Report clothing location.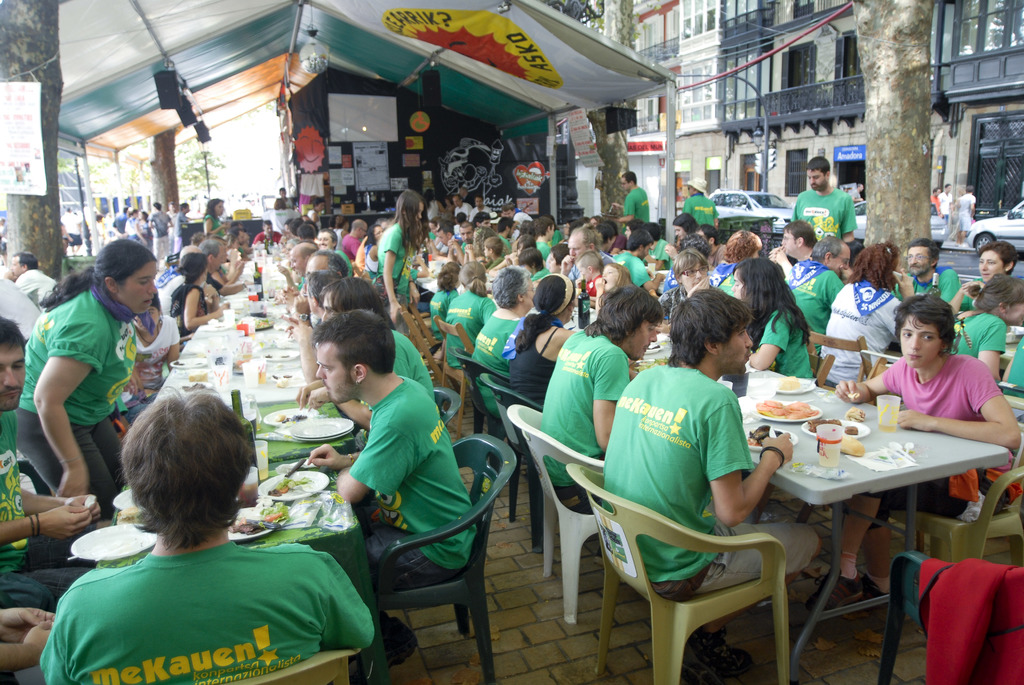
Report: x1=879, y1=348, x2=966, y2=527.
